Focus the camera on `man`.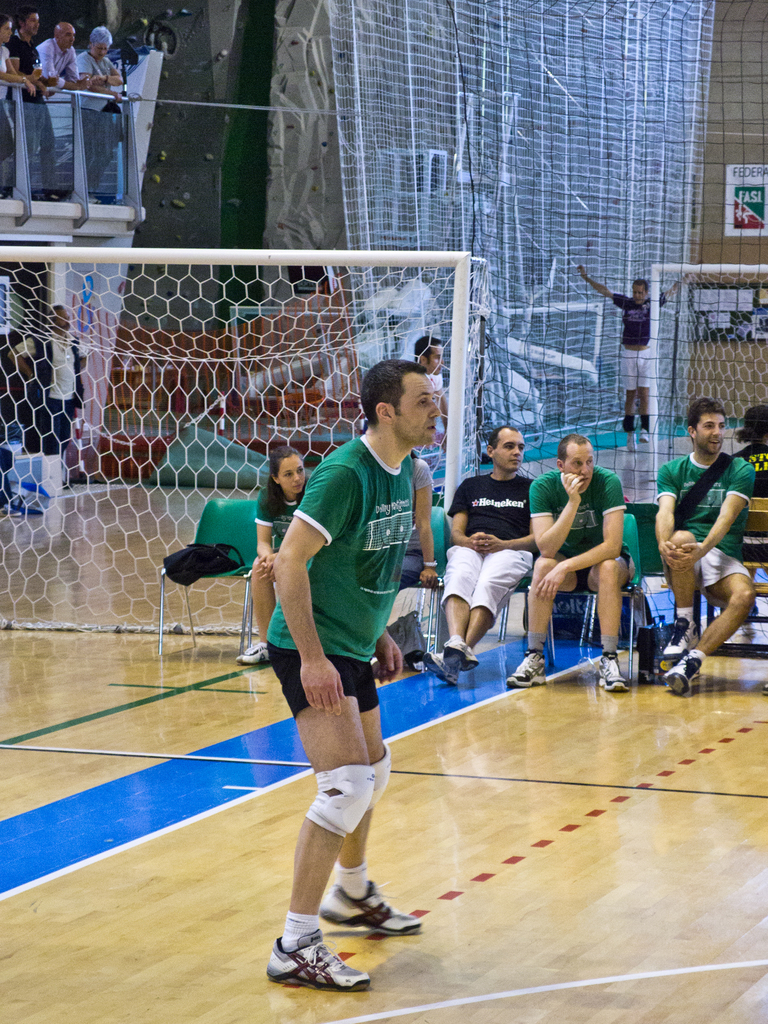
Focus region: [419, 426, 536, 680].
